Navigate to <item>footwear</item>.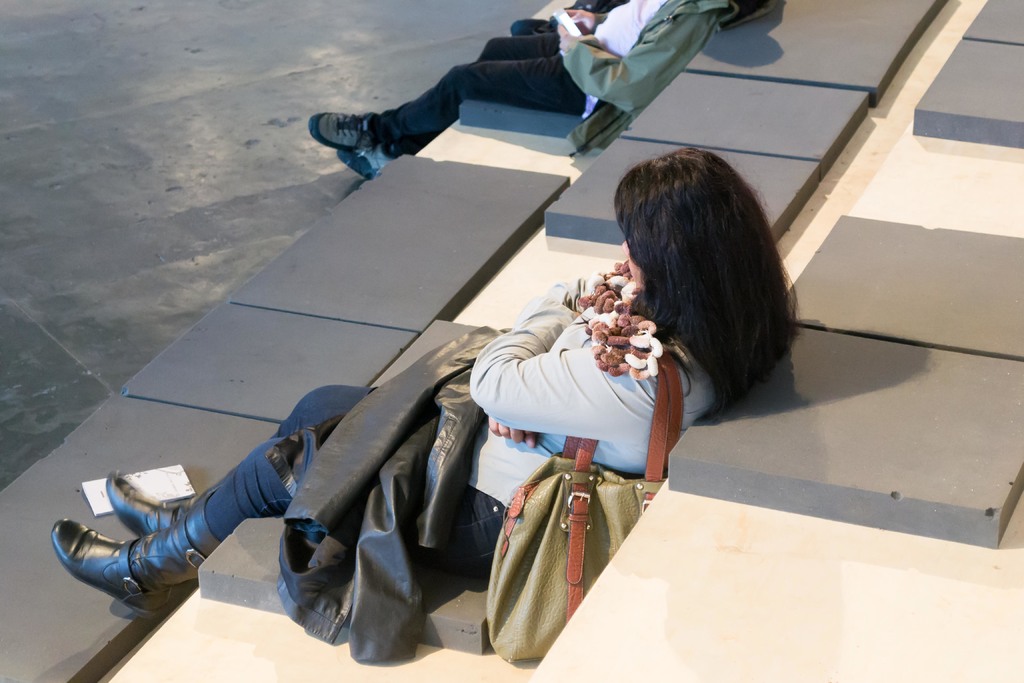
Navigation target: 50/493/223/621.
